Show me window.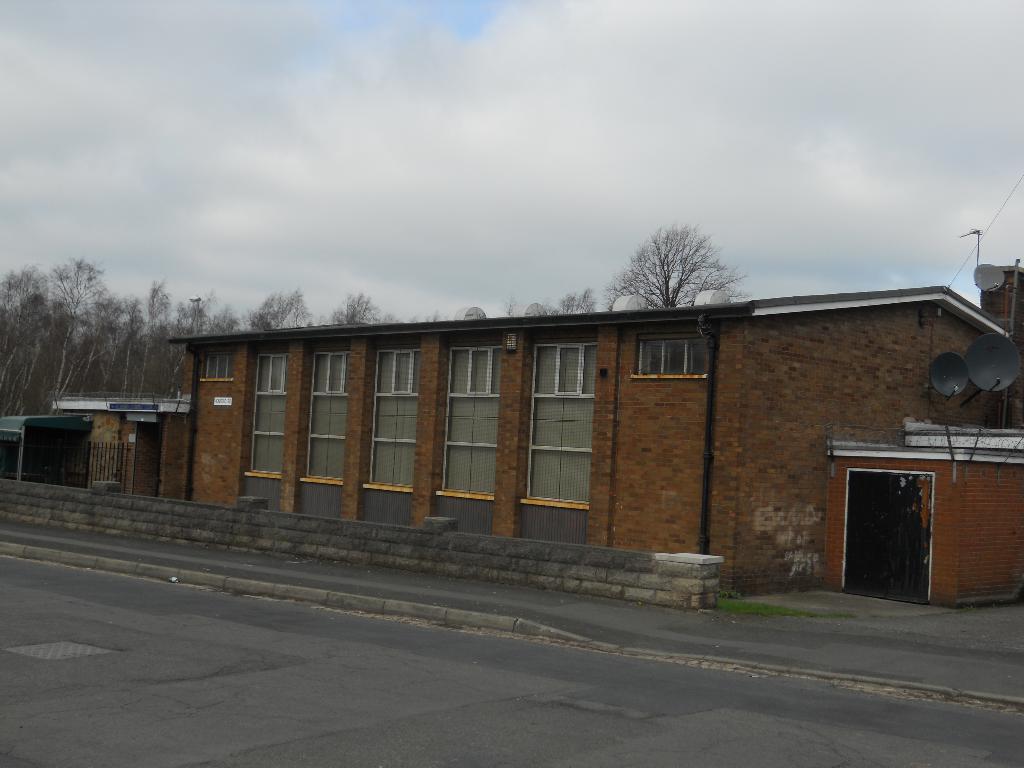
window is here: locate(260, 356, 291, 393).
